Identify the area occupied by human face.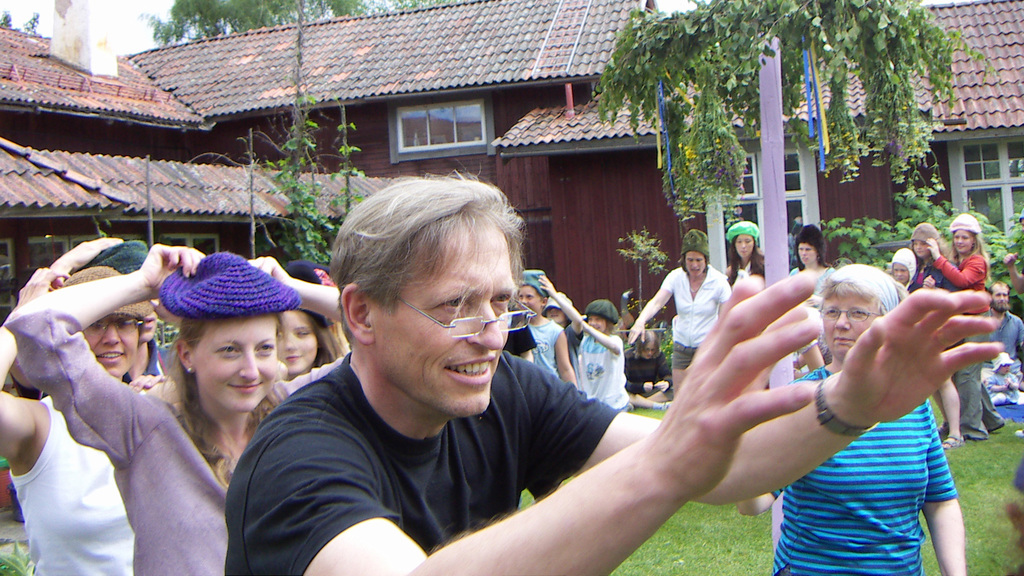
Area: rect(686, 254, 705, 278).
